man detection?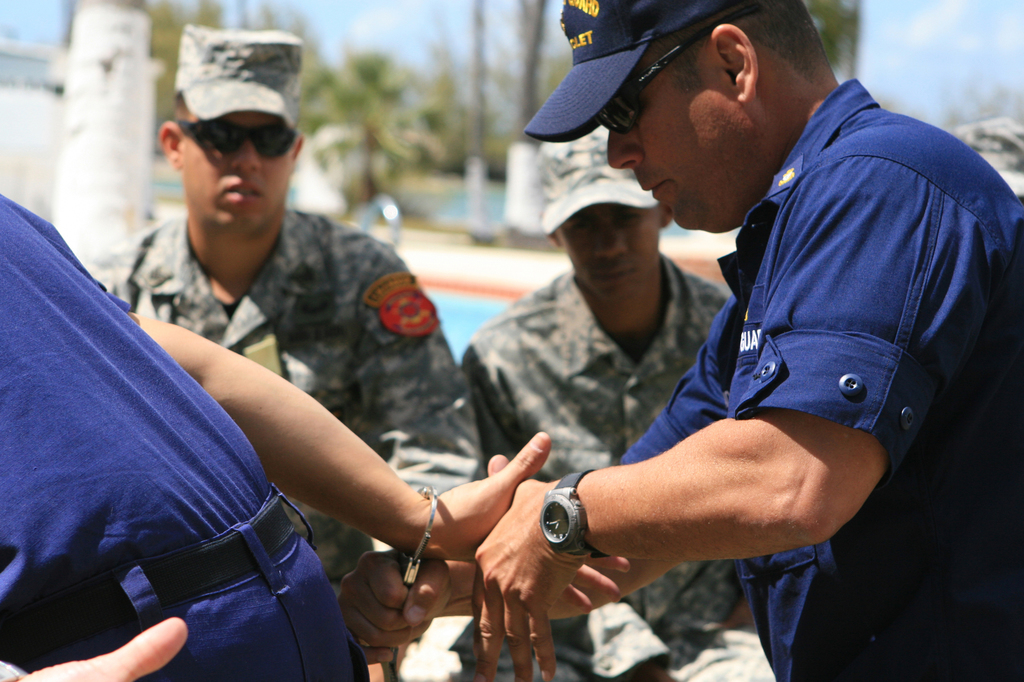
pyautogui.locateOnScreen(462, 120, 773, 681)
